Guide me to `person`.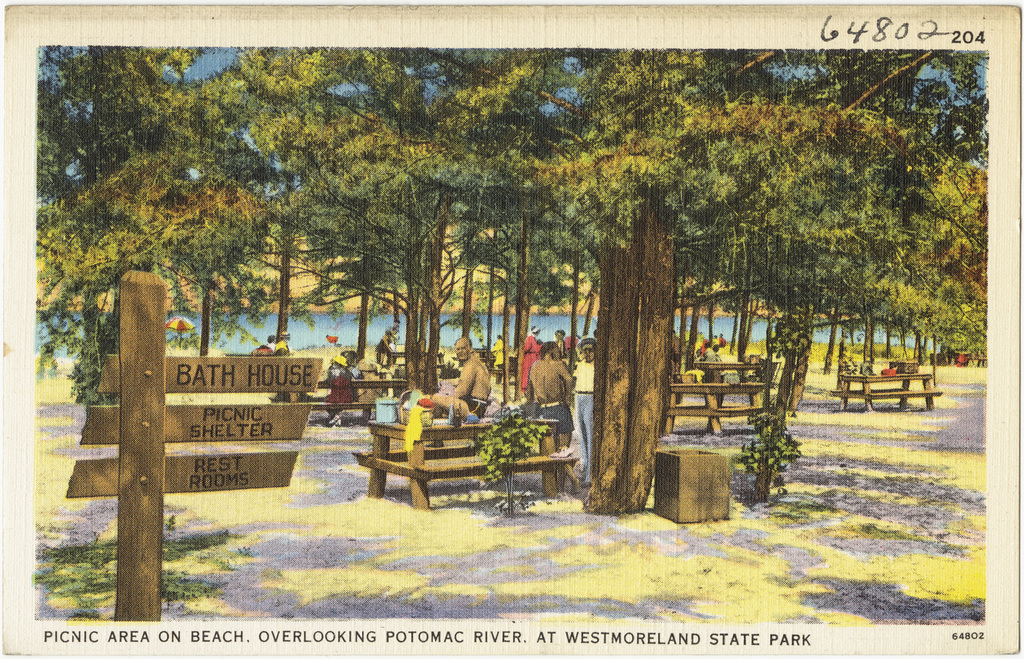
Guidance: select_region(670, 326, 681, 382).
